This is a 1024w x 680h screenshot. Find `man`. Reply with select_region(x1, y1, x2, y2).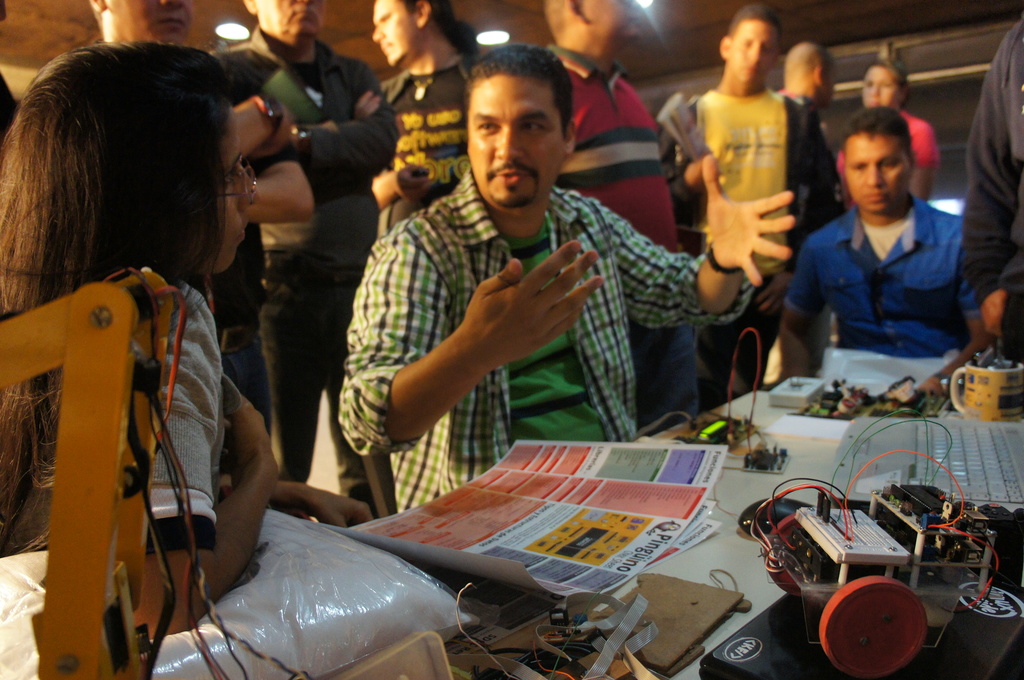
select_region(334, 38, 796, 522).
